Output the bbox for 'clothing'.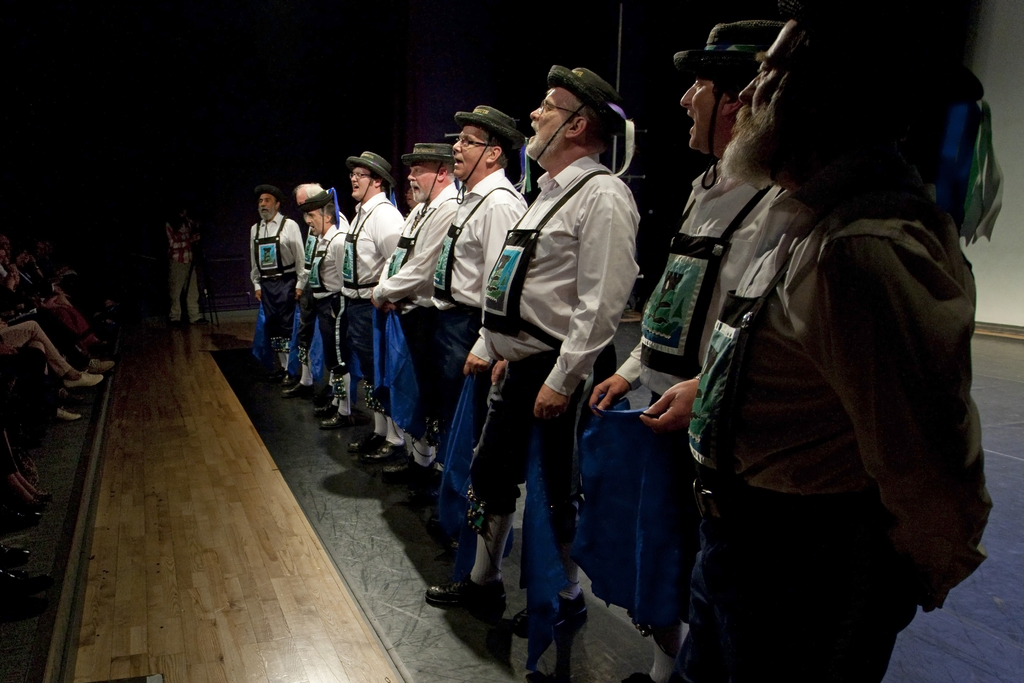
<bbox>340, 192, 406, 395</bbox>.
